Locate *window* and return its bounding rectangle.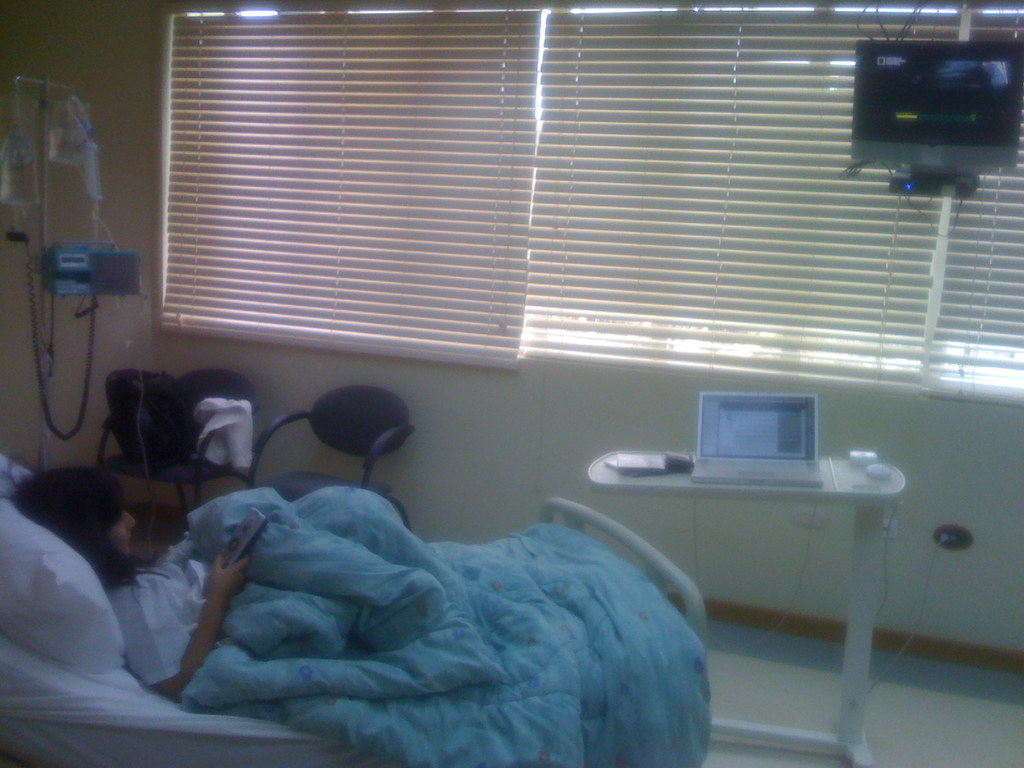
box=[159, 8, 534, 362].
